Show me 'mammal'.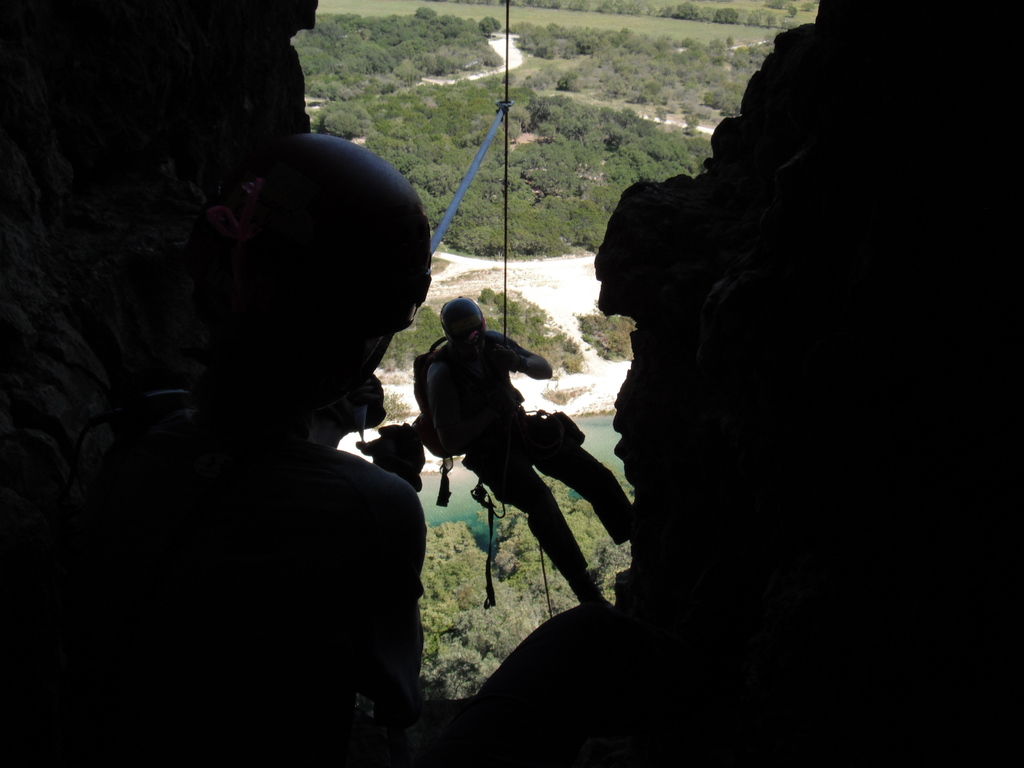
'mammal' is here: BBox(355, 425, 426, 675).
